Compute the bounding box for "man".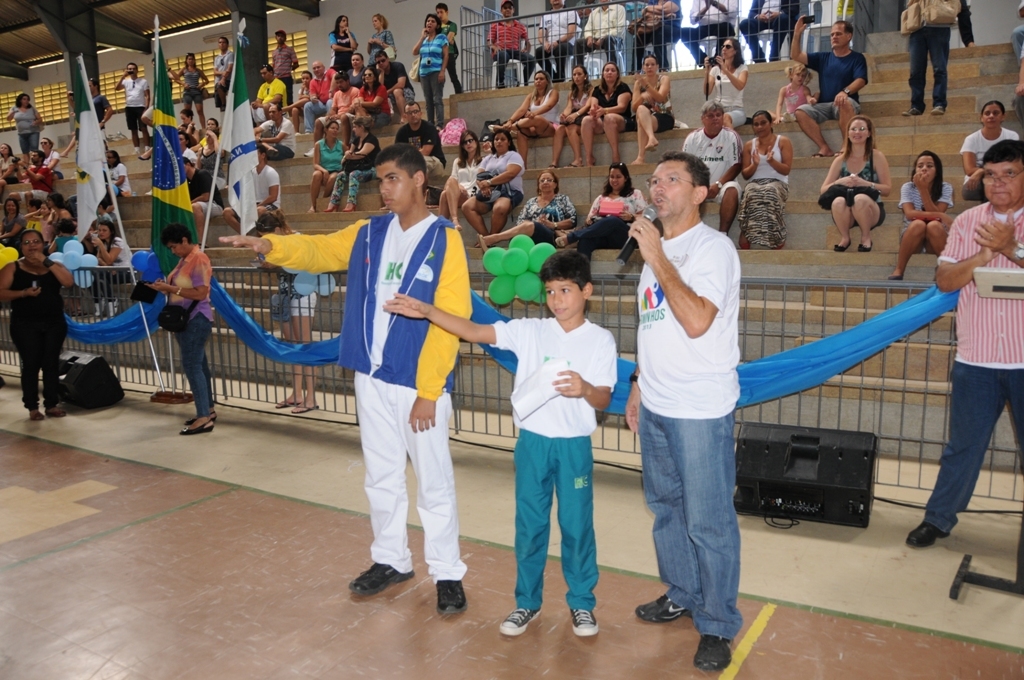
select_region(226, 145, 281, 233).
